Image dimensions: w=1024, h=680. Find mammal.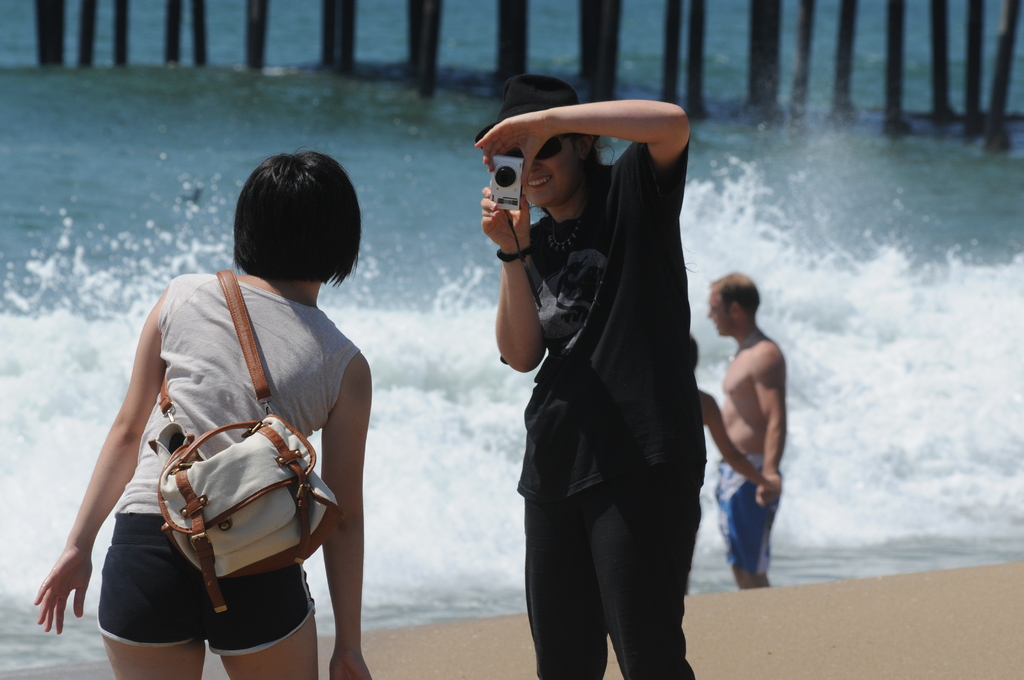
<bbox>464, 65, 728, 674</bbox>.
